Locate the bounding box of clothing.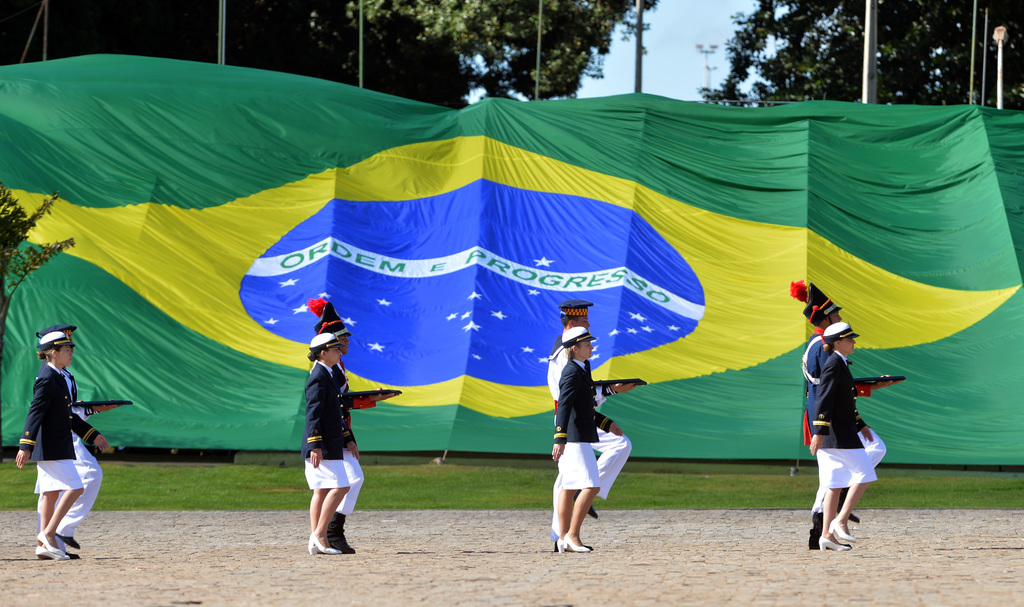
Bounding box: bbox=[300, 353, 353, 496].
